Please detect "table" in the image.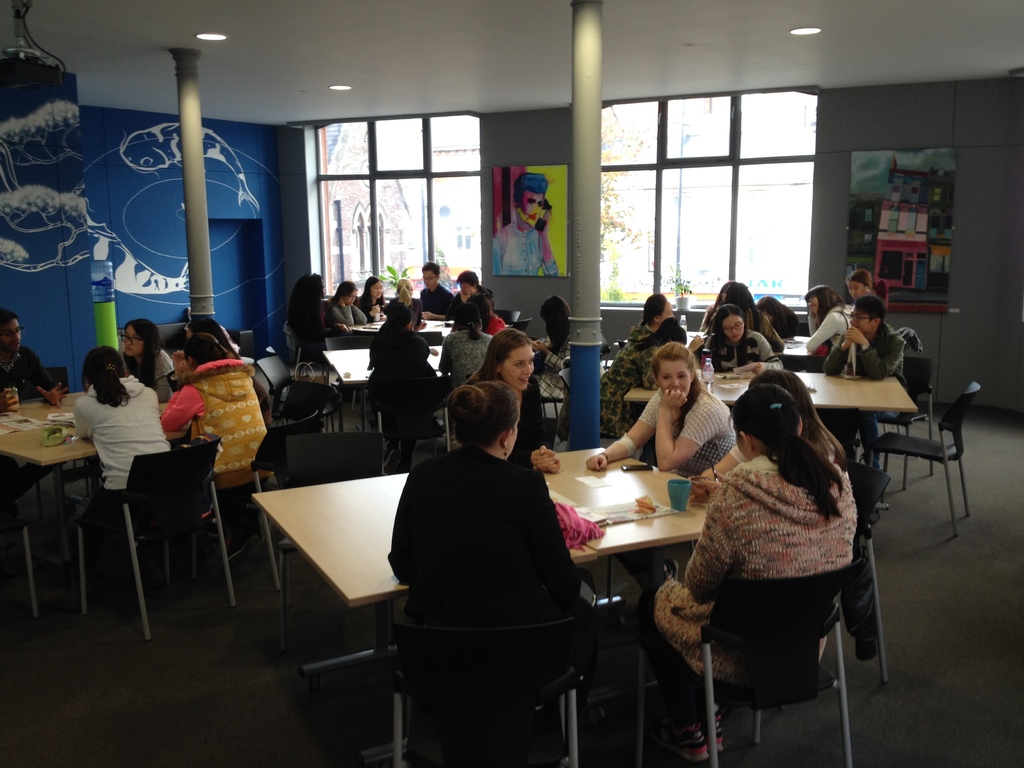
bbox(619, 371, 913, 417).
